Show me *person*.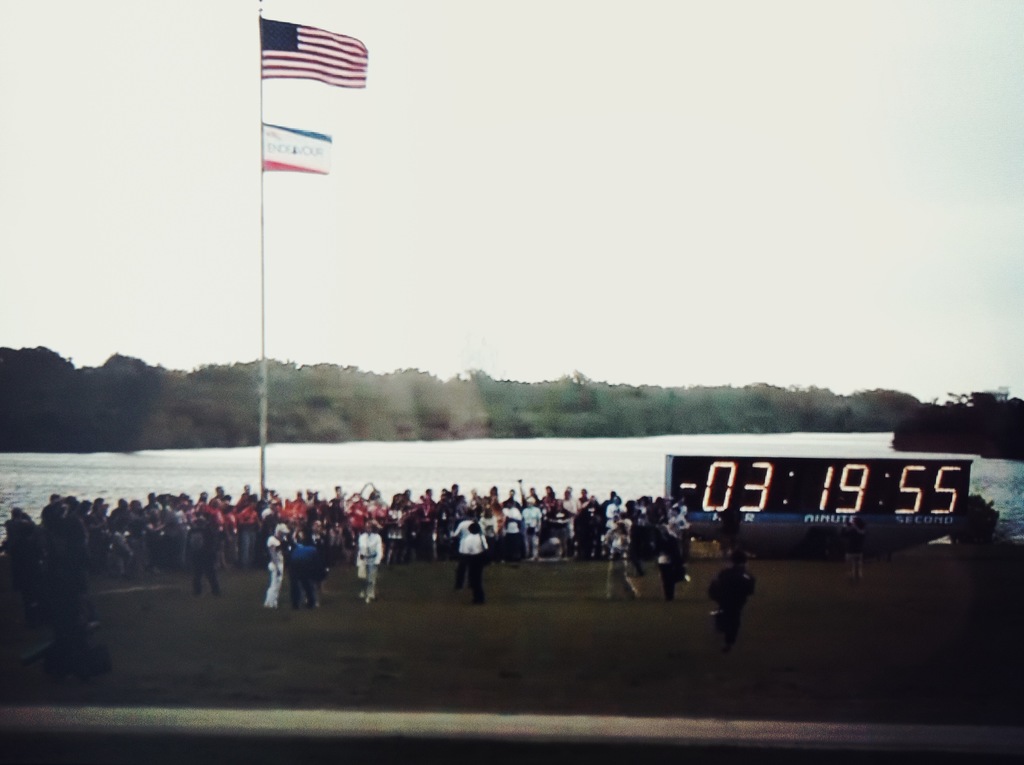
*person* is here: (x1=266, y1=522, x2=287, y2=602).
